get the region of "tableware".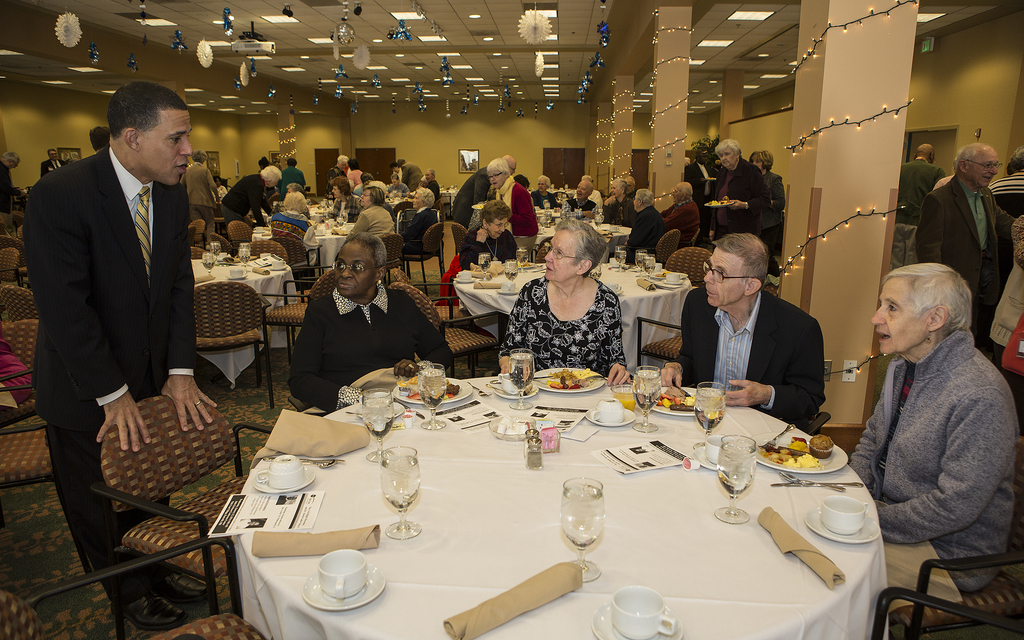
<region>378, 441, 423, 543</region>.
